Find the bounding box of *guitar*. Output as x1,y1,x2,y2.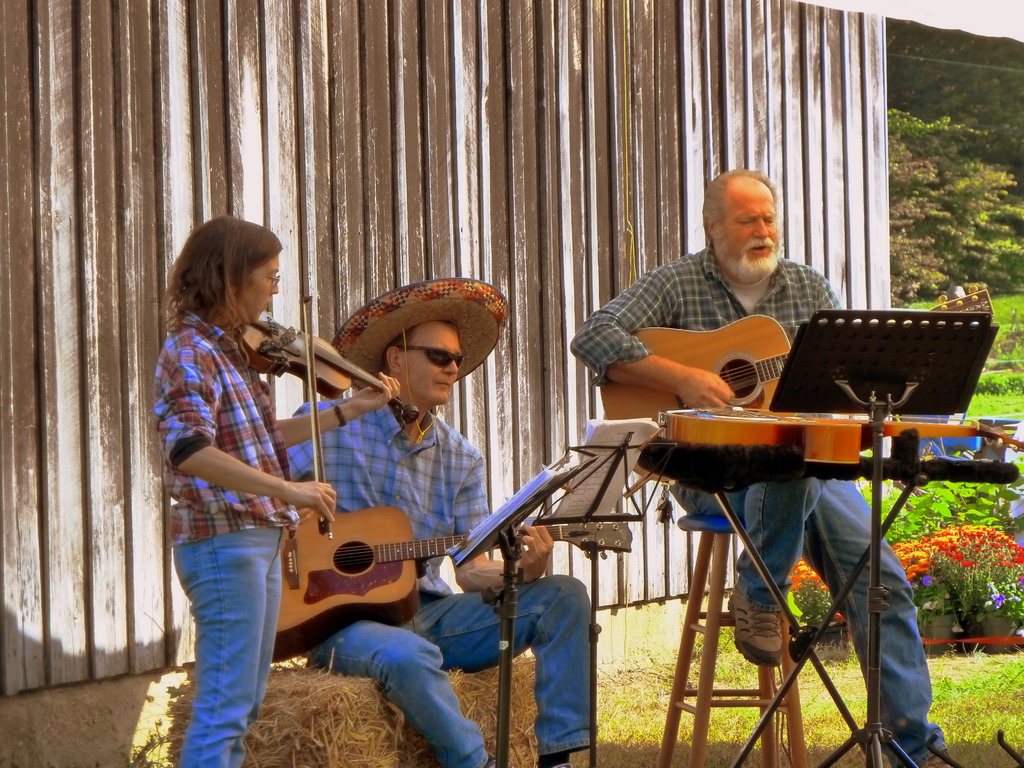
271,507,630,660.
